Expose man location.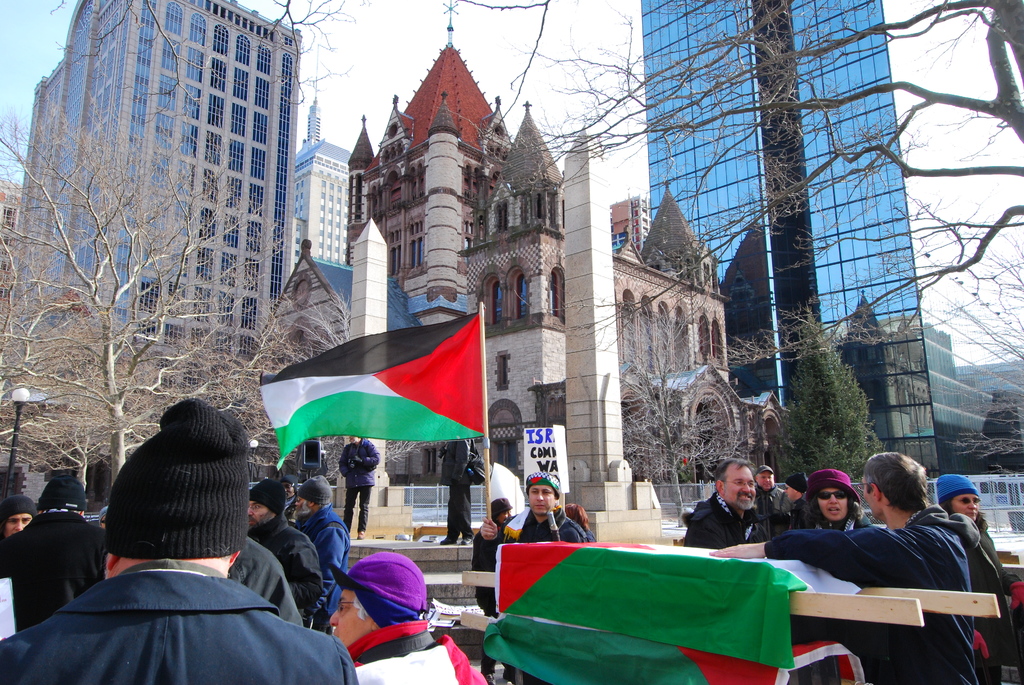
Exposed at x1=328, y1=553, x2=487, y2=684.
